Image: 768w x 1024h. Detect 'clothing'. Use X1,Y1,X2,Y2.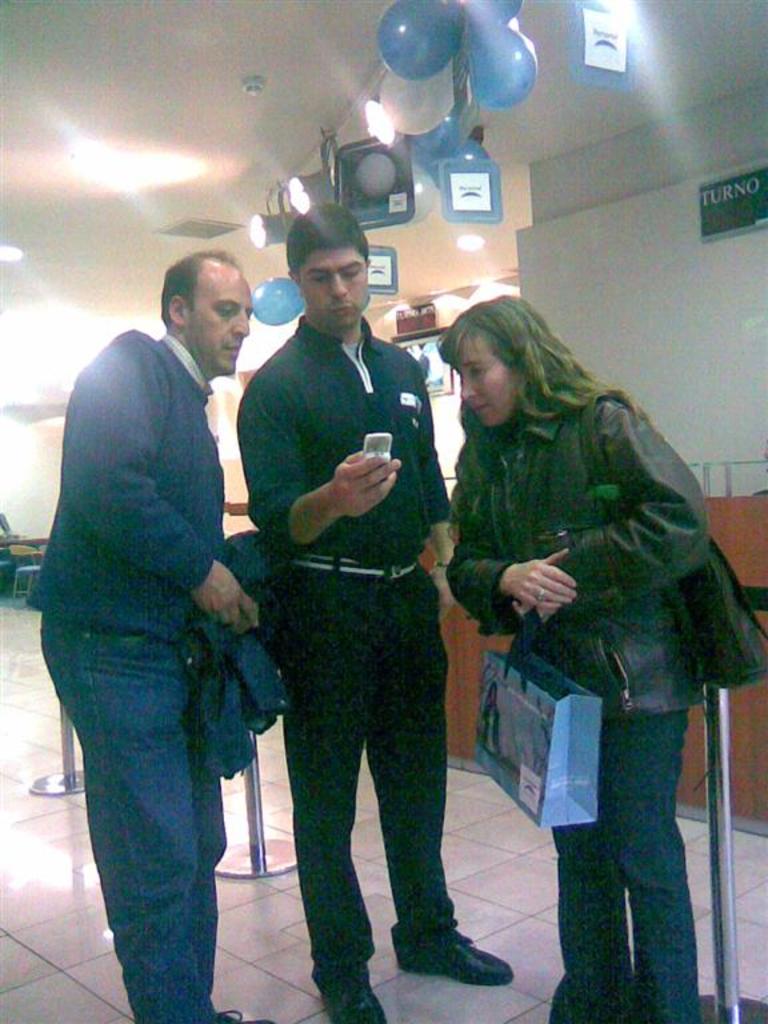
455,373,712,697.
